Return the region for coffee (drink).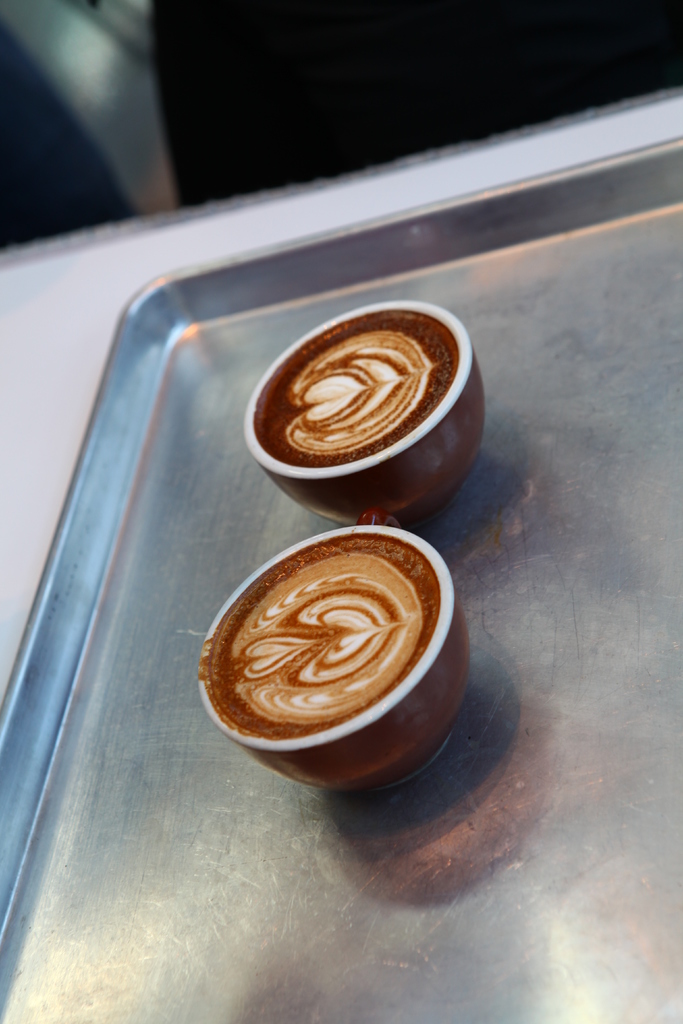
(256,310,468,463).
